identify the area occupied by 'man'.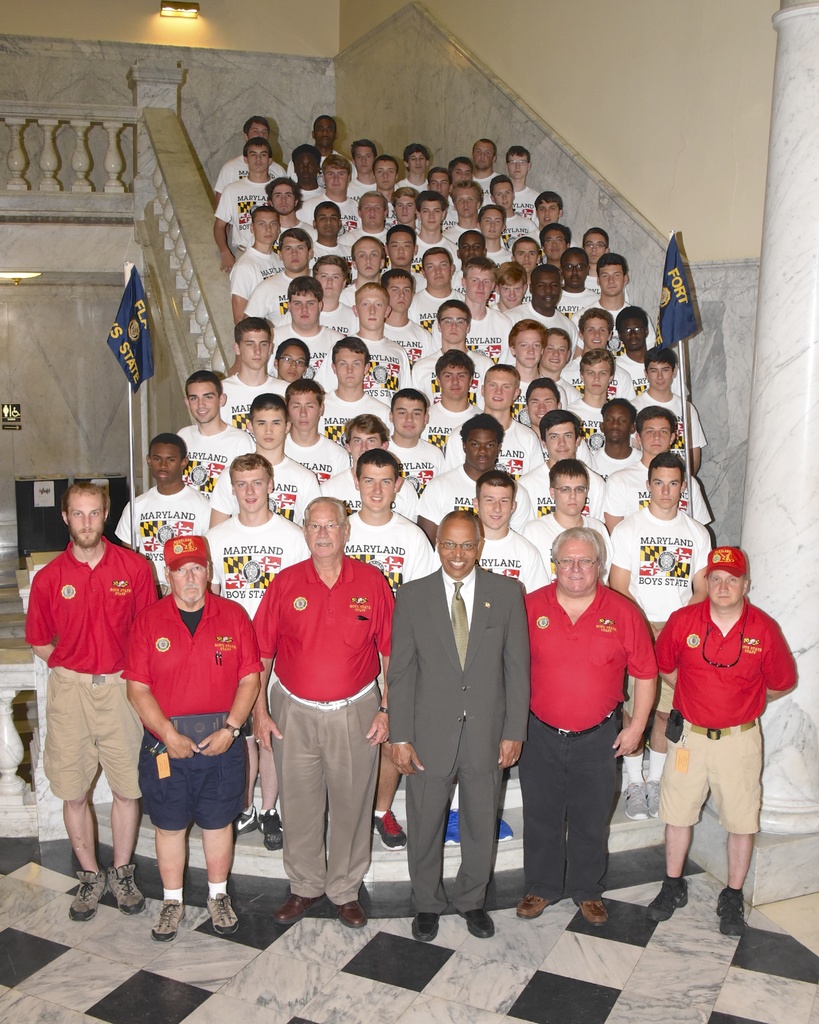
Area: BBox(493, 173, 535, 244).
